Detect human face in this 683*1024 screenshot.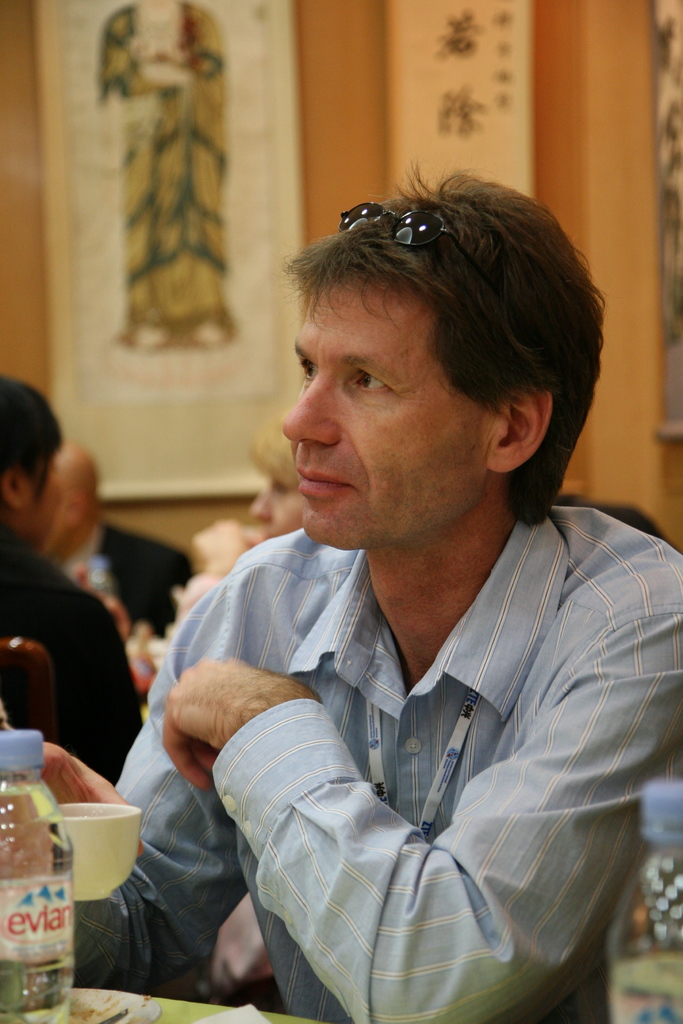
Detection: BBox(22, 440, 67, 550).
